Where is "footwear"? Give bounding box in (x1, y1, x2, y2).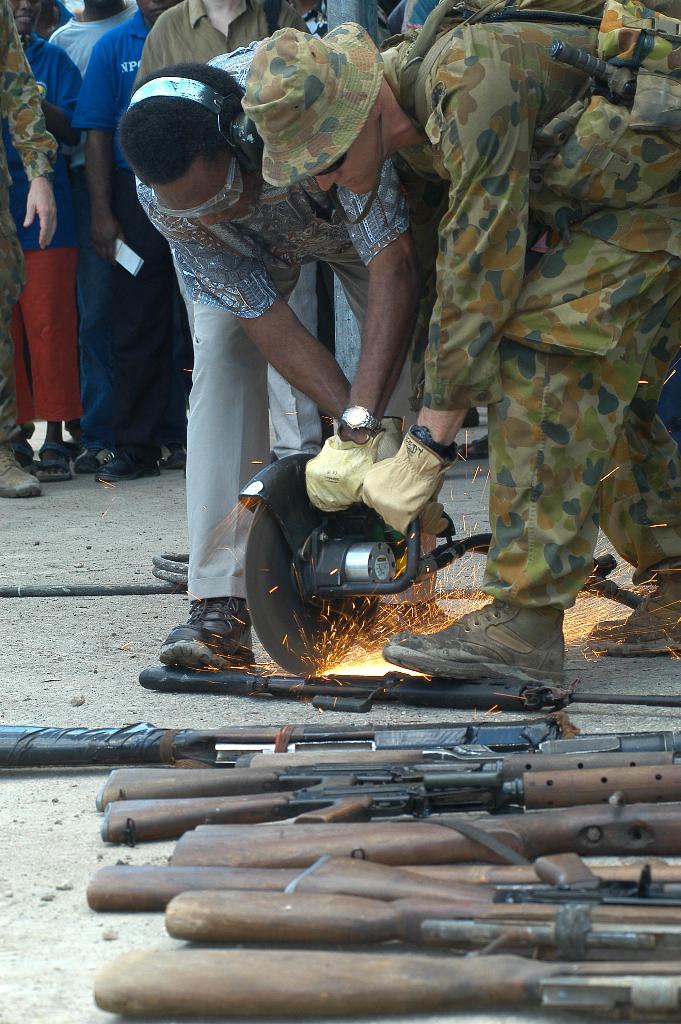
(98, 442, 168, 483).
